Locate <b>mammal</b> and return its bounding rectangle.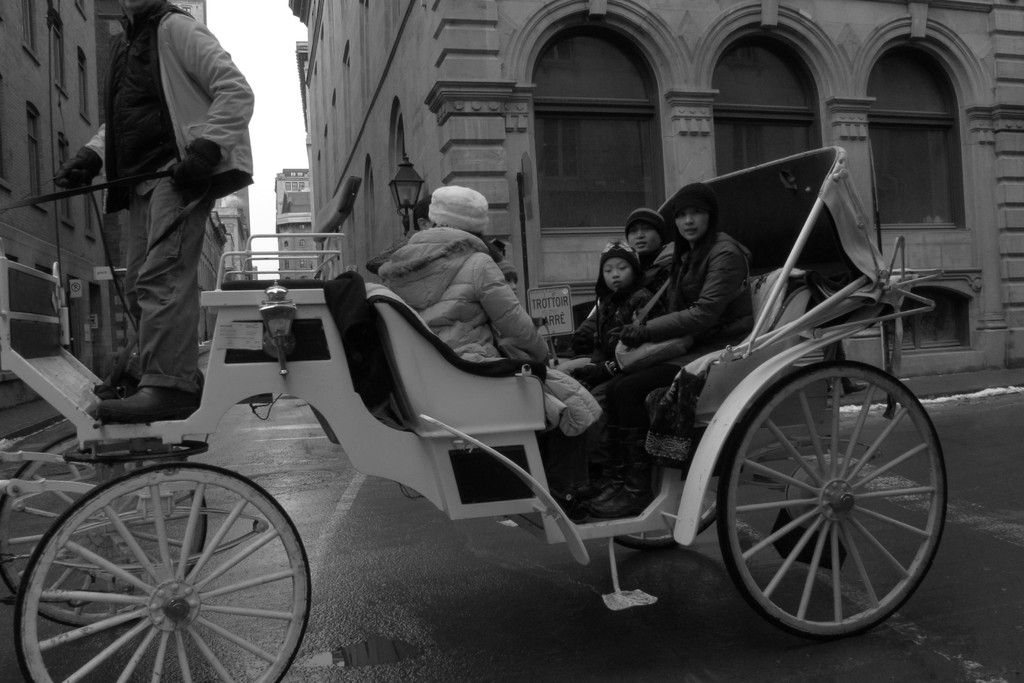
{"x1": 604, "y1": 186, "x2": 753, "y2": 522}.
